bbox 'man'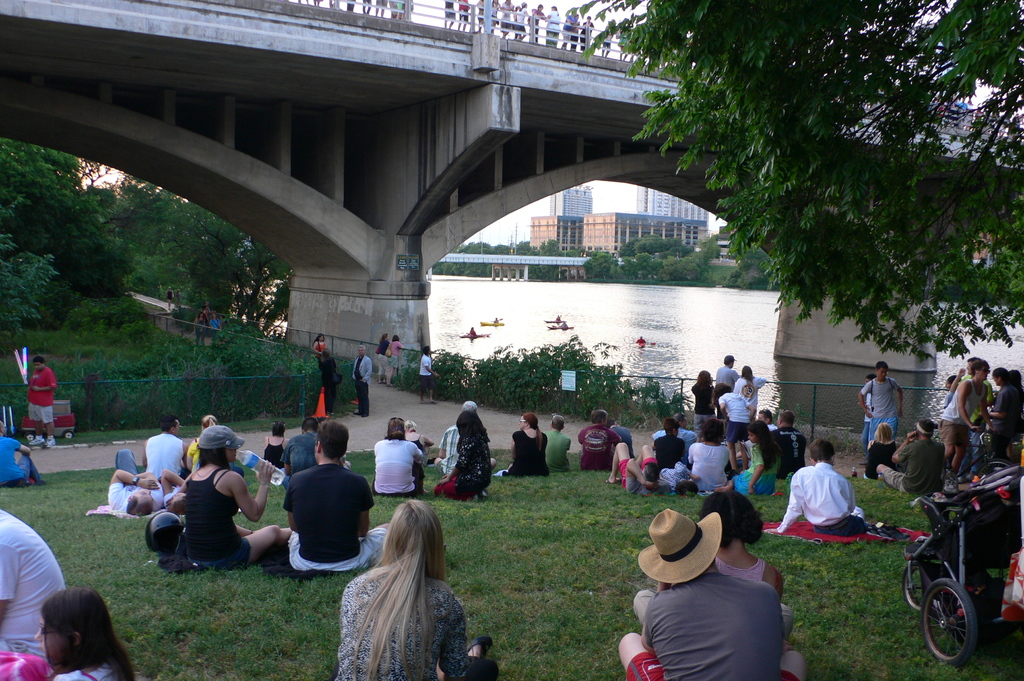
[936,358,996,477]
